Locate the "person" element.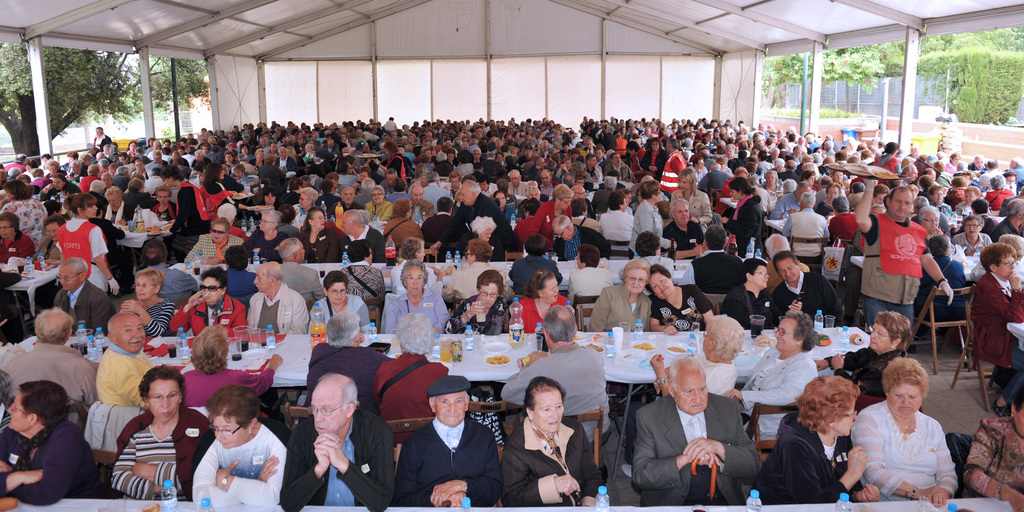
Element bbox: region(955, 214, 991, 256).
